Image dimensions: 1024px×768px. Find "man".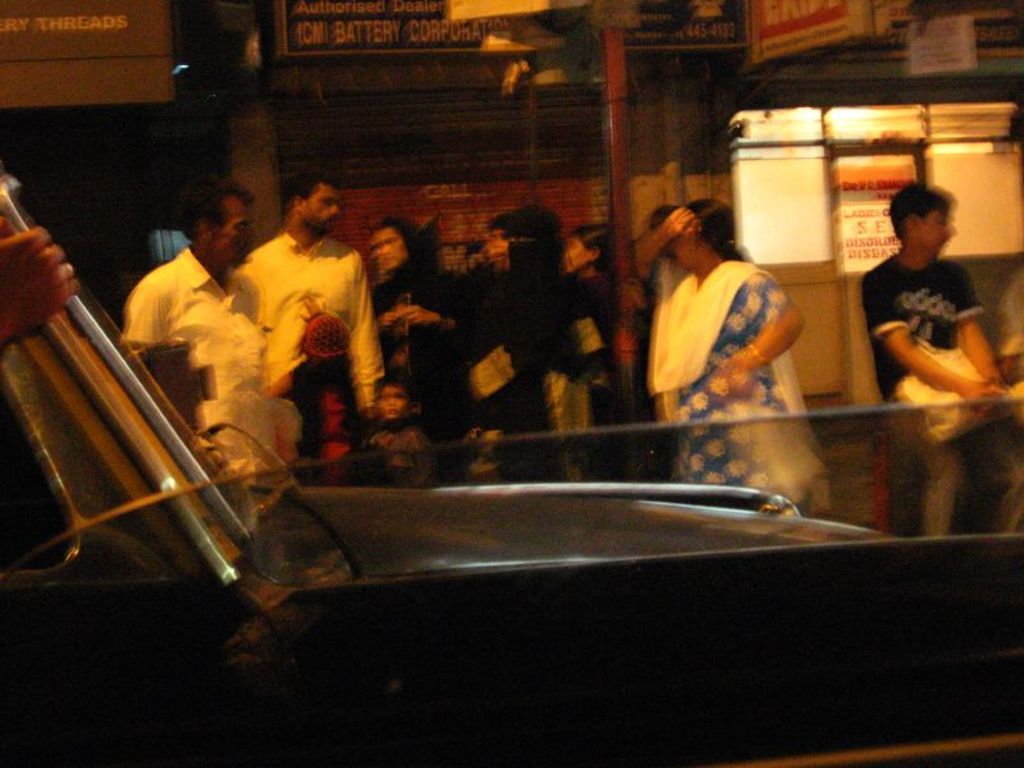
(left=641, top=195, right=823, bottom=447).
